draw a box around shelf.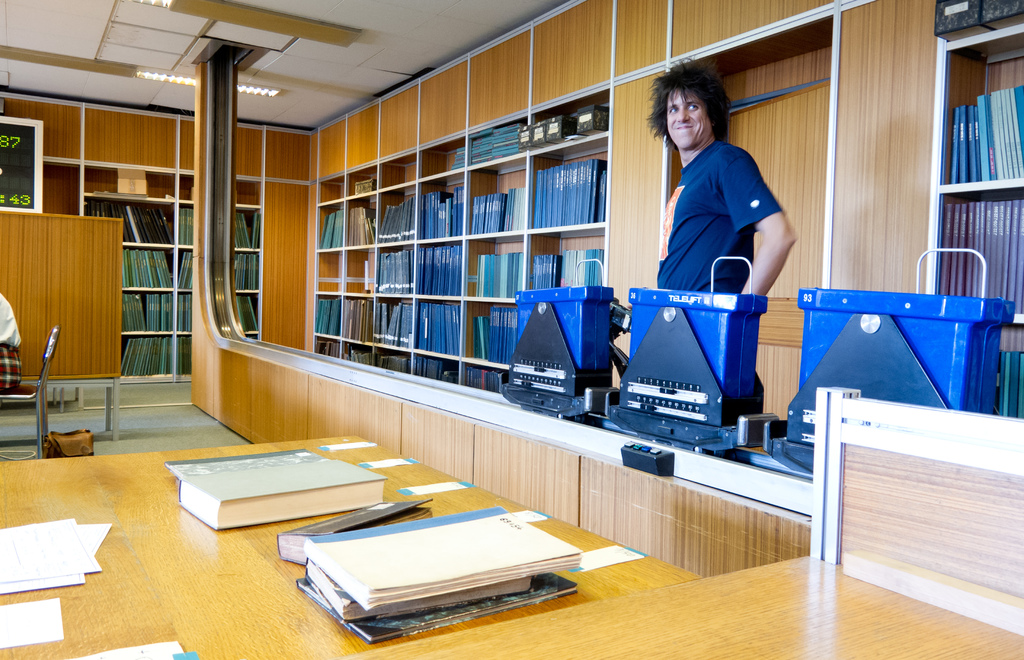
(334, 342, 367, 367).
